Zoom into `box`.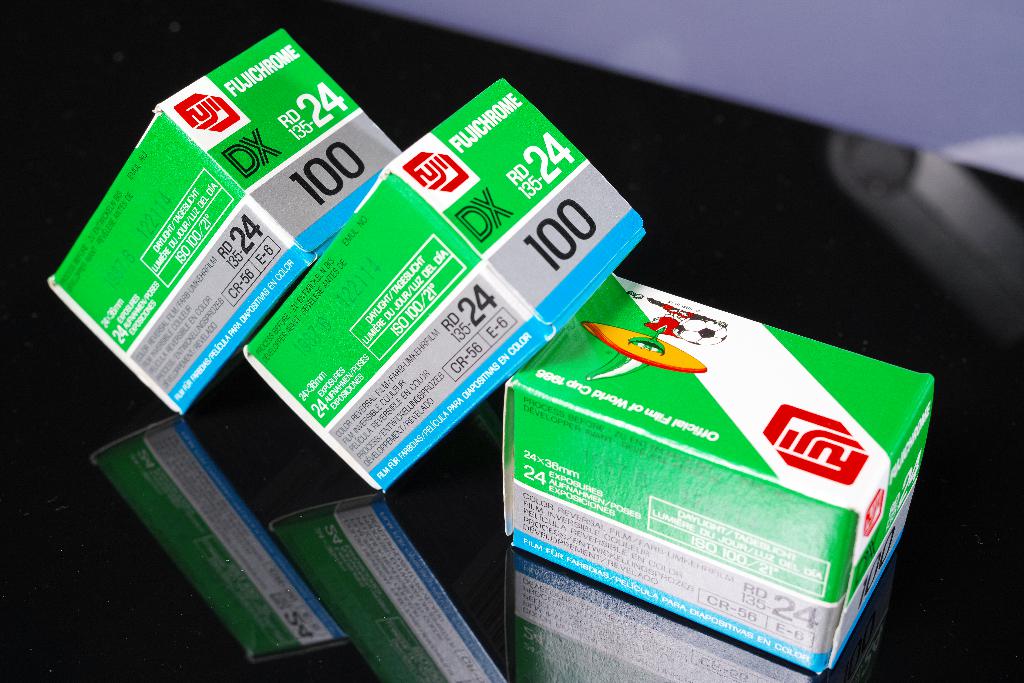
Zoom target: pyautogui.locateOnScreen(499, 272, 940, 679).
